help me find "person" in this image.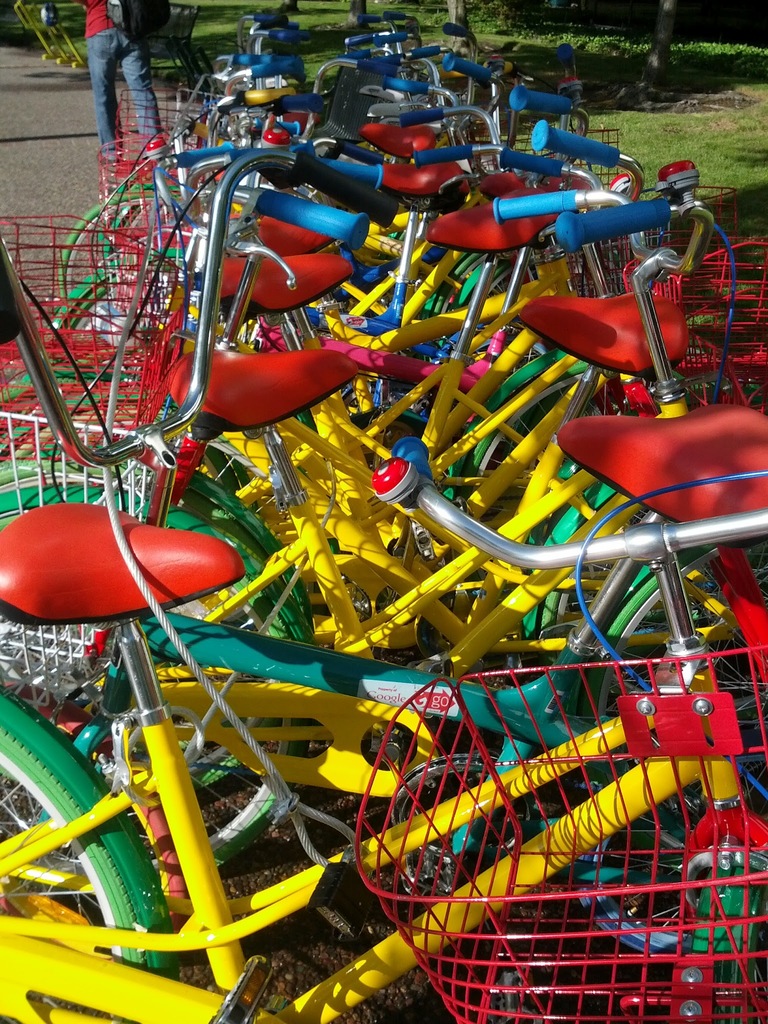
Found it: select_region(56, 0, 176, 161).
